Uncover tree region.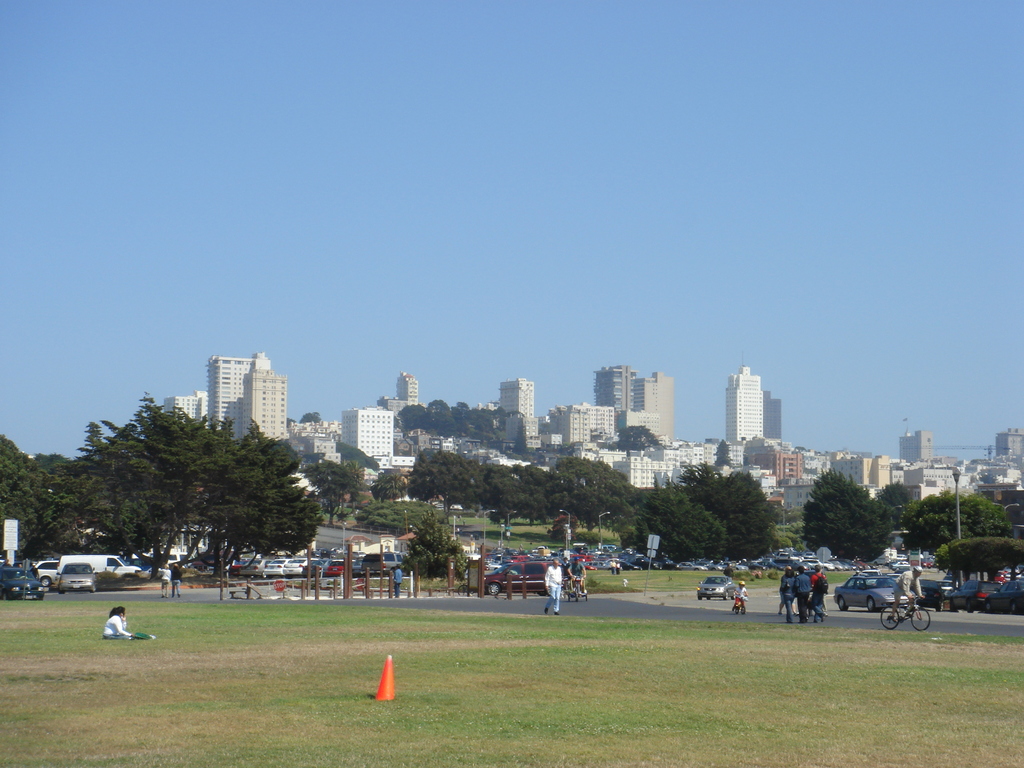
Uncovered: x1=684, y1=461, x2=784, y2=573.
